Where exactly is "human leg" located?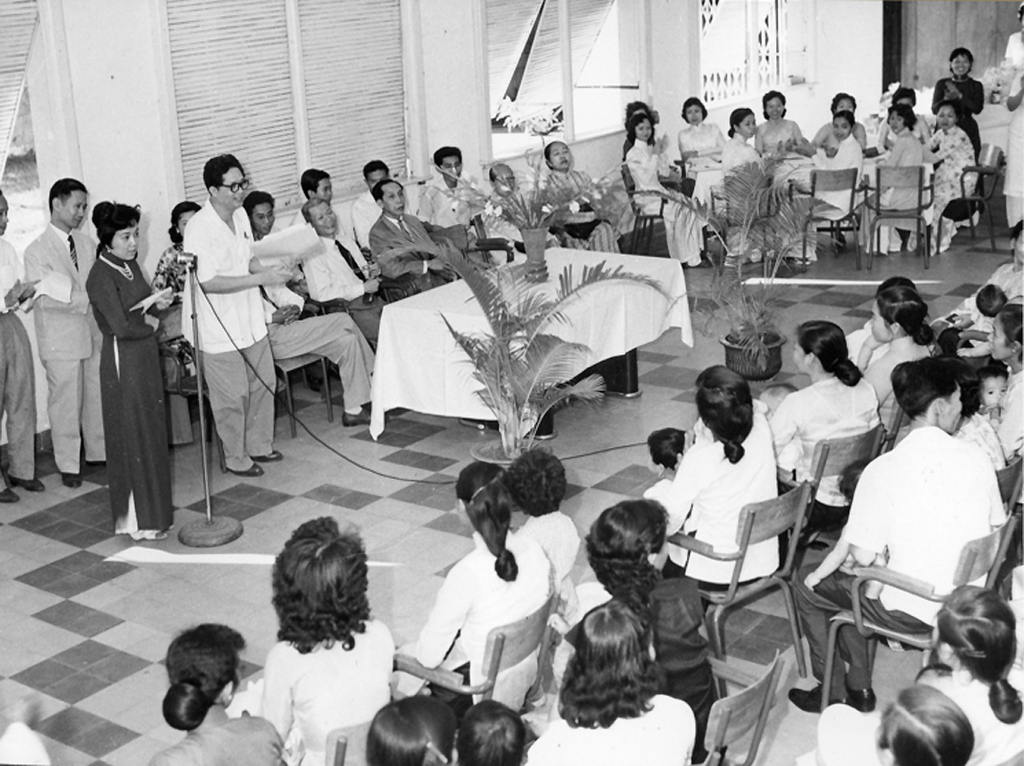
Its bounding box is Rect(46, 340, 106, 489).
